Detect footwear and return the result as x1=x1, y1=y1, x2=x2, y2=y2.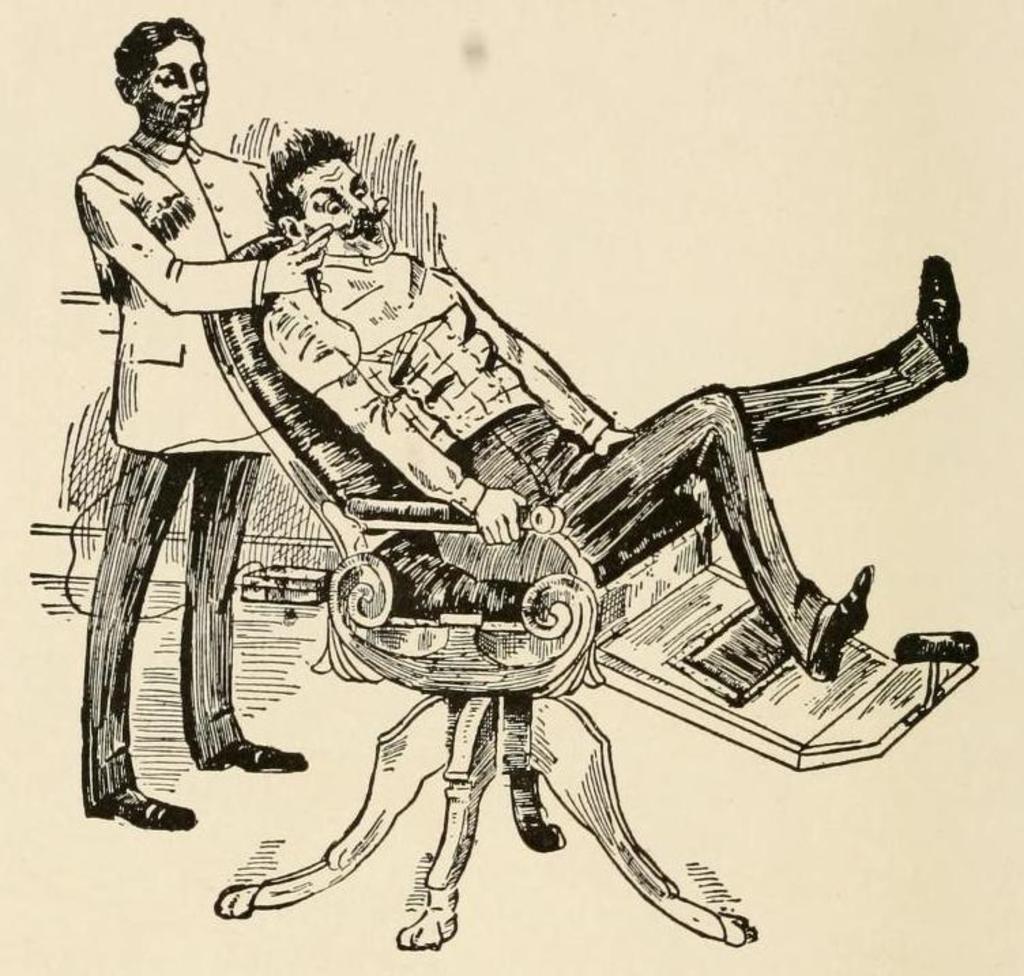
x1=91, y1=799, x2=187, y2=822.
